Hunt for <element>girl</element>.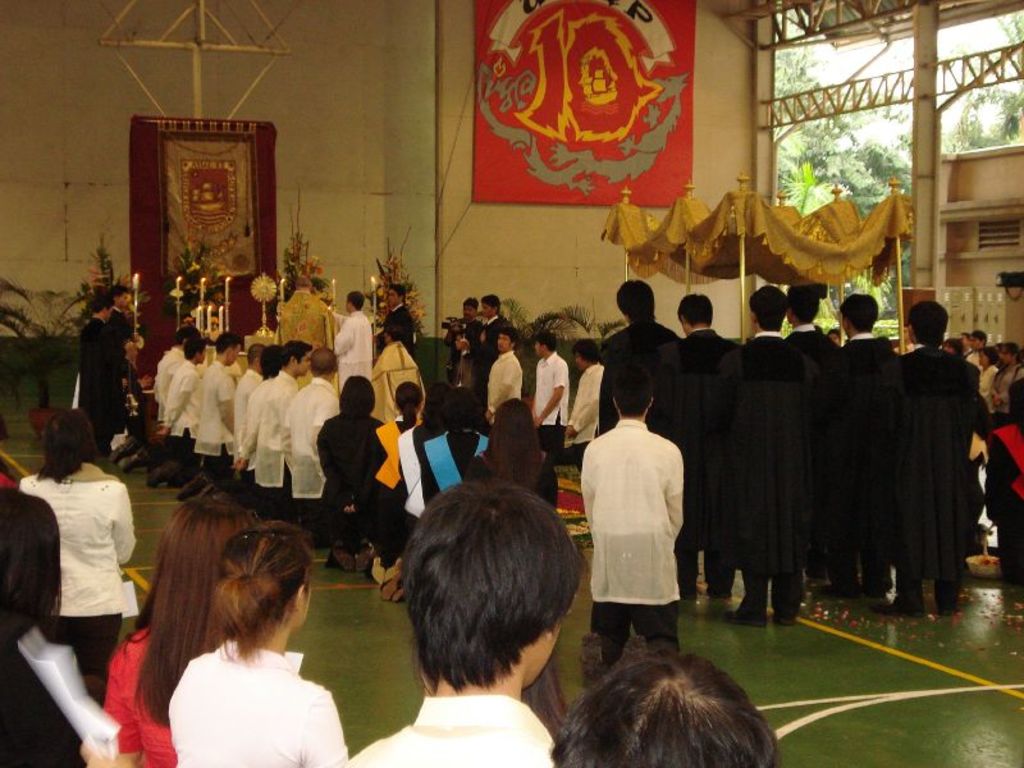
Hunted down at Rect(168, 520, 349, 767).
